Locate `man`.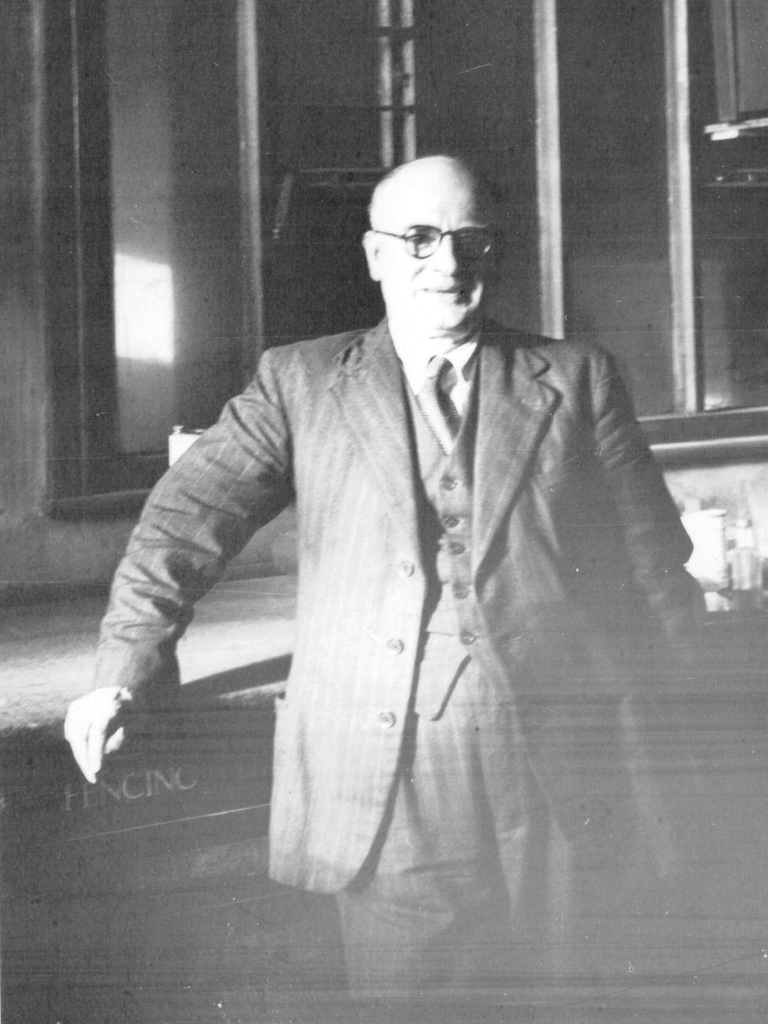
Bounding box: bbox=(58, 147, 707, 1023).
